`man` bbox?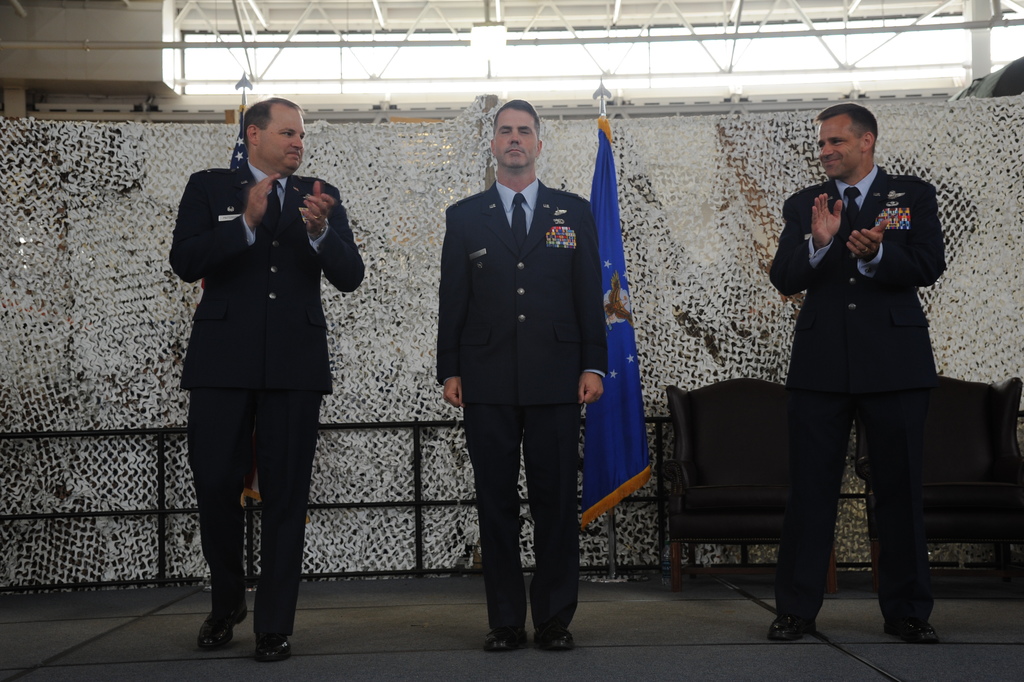
<box>753,103,958,636</box>
